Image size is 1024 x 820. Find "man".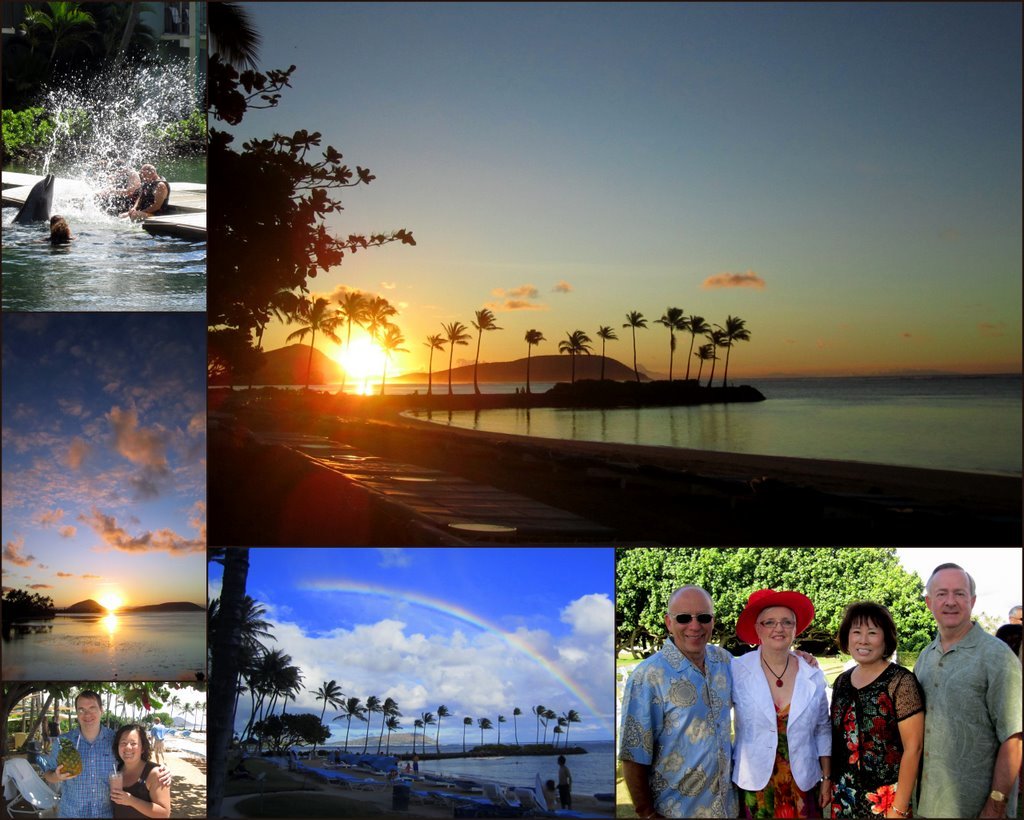
<bbox>100, 156, 133, 217</bbox>.
